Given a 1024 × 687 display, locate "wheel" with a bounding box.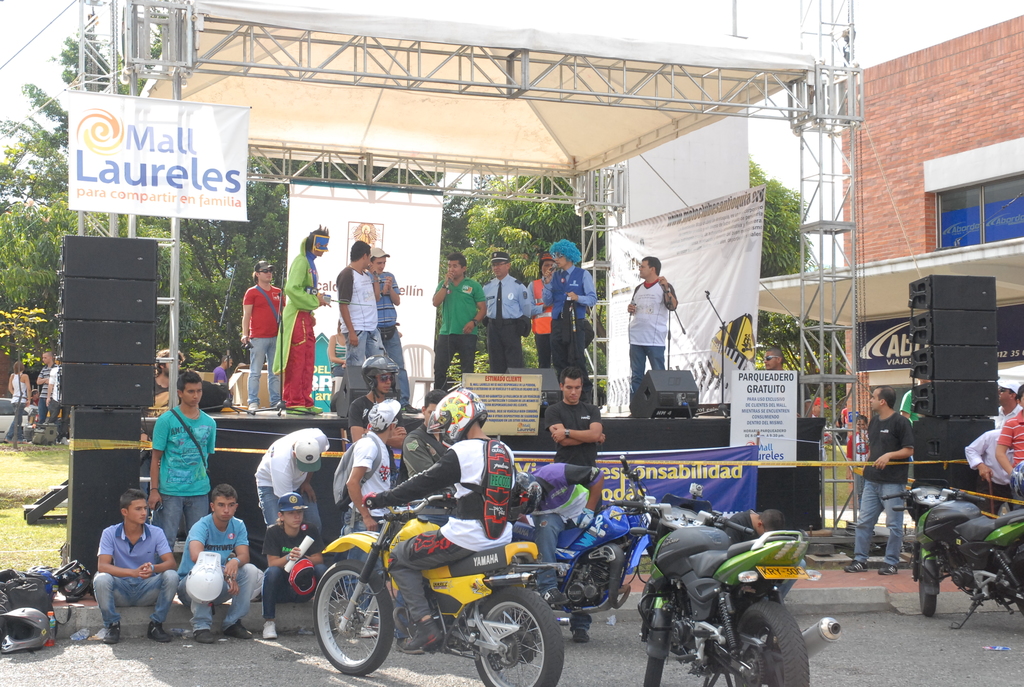
Located: crop(736, 601, 810, 686).
